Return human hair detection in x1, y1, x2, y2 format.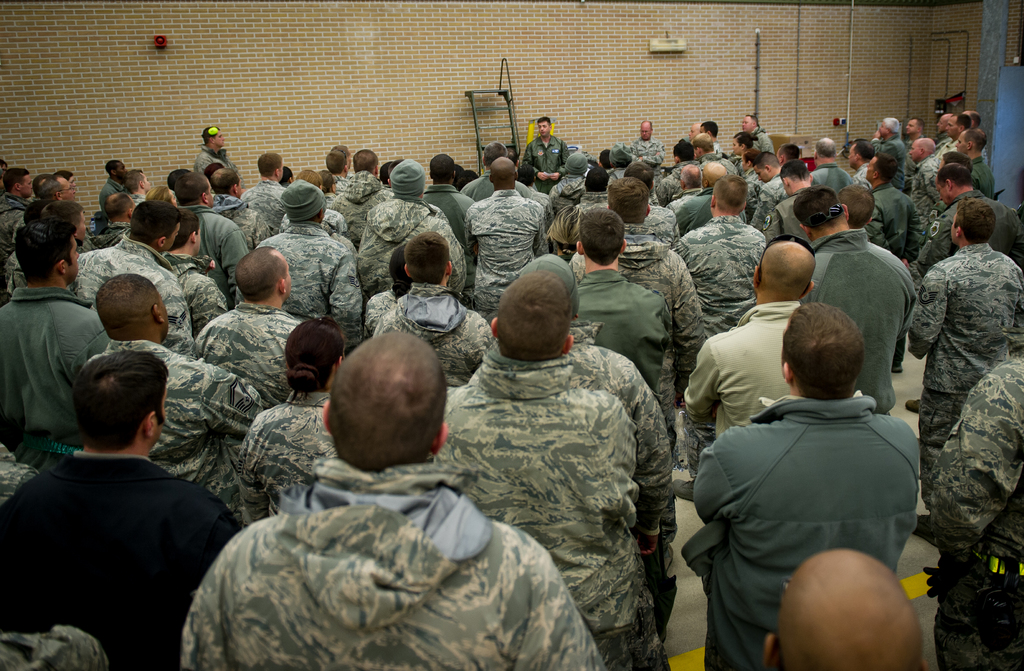
42, 200, 84, 231.
